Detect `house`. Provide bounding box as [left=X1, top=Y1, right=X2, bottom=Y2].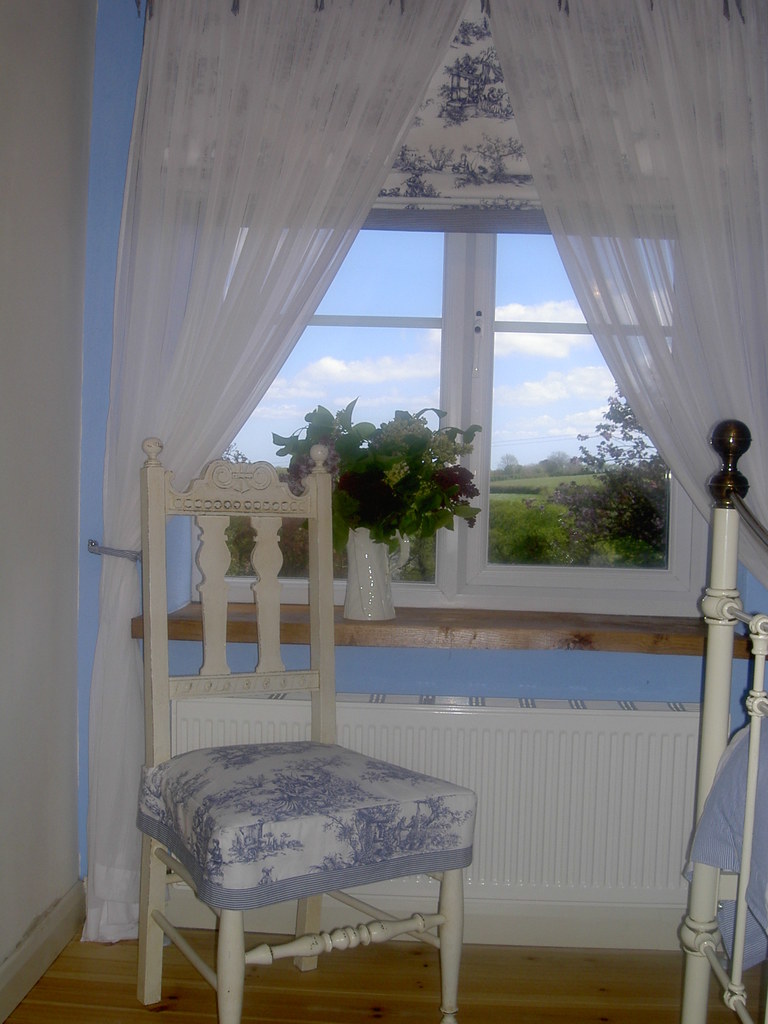
[left=0, top=26, right=767, bottom=938].
